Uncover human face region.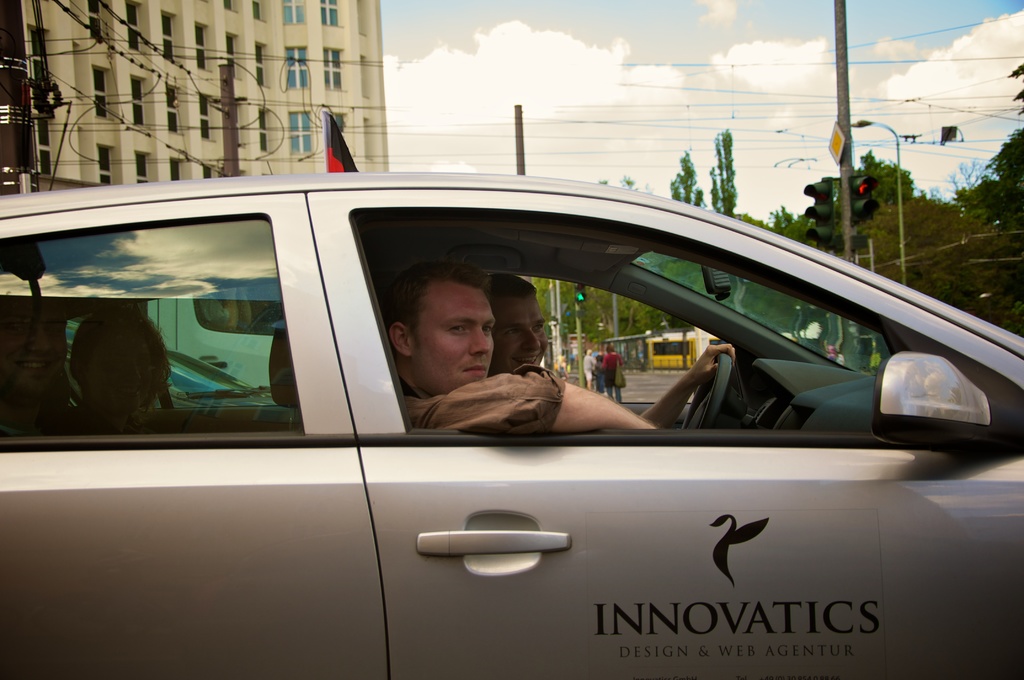
Uncovered: (493, 289, 548, 371).
